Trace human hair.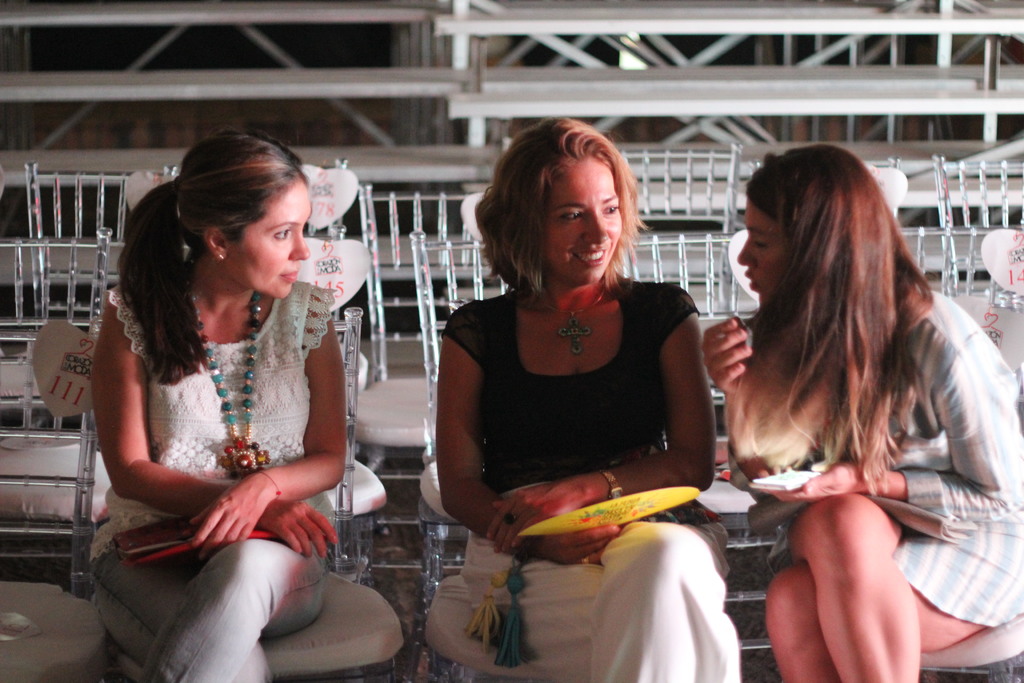
Traced to bbox=[486, 121, 649, 308].
